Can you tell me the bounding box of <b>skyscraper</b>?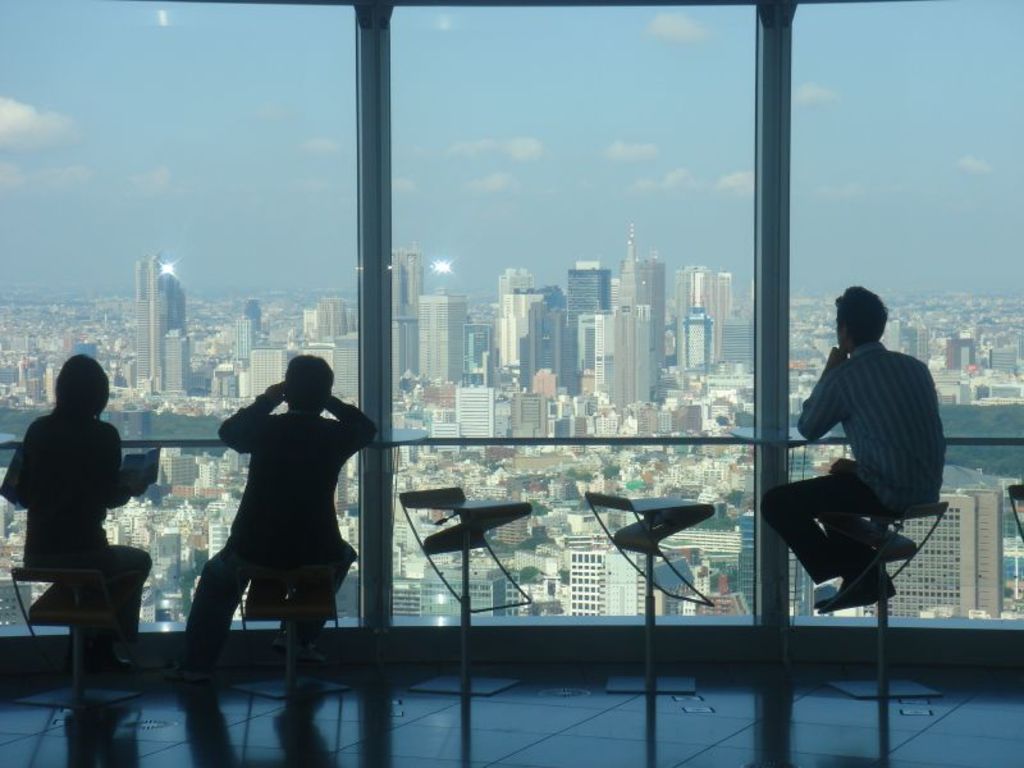
x1=566 y1=549 x2=640 y2=613.
